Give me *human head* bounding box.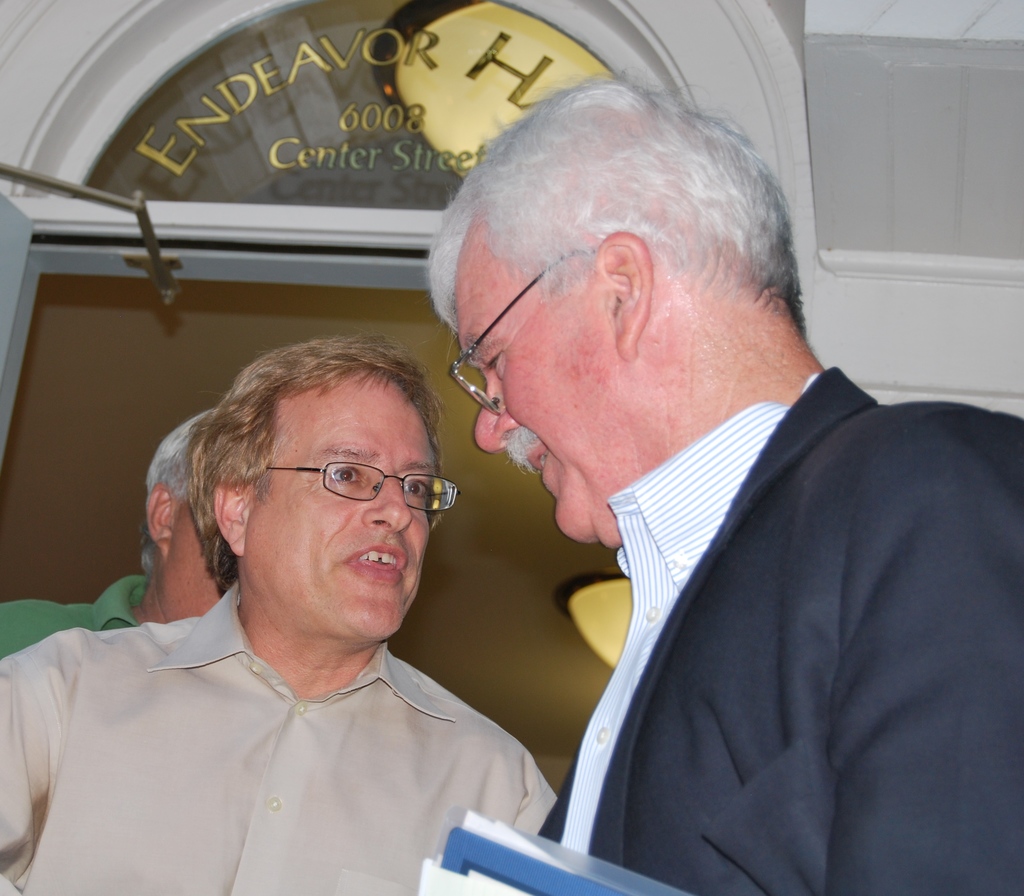
<box>139,411,228,617</box>.
